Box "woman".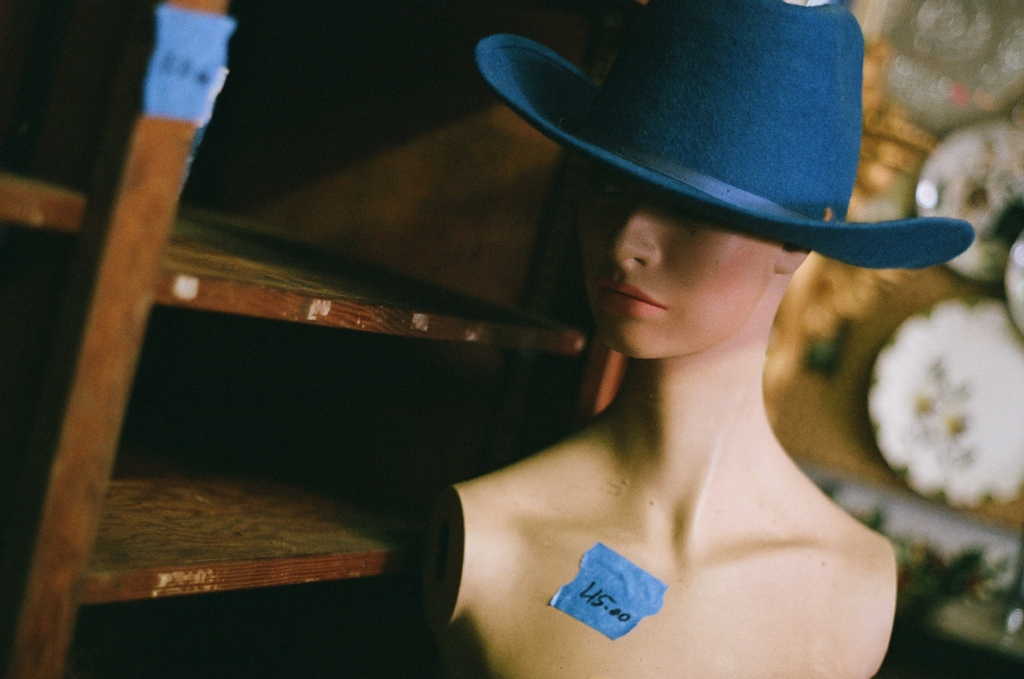
351,0,979,678.
